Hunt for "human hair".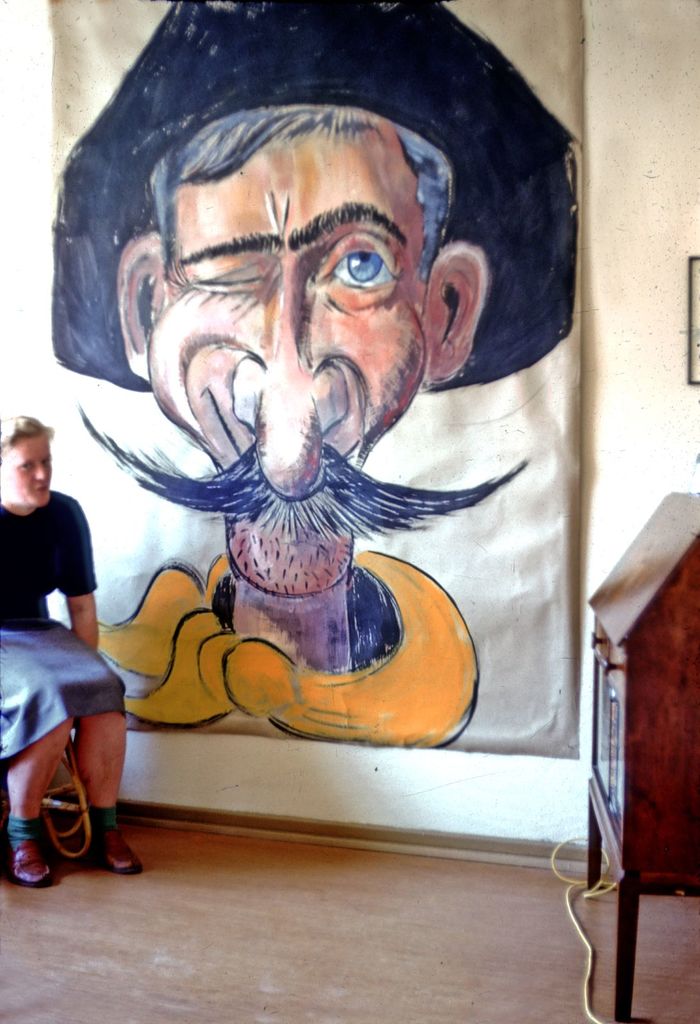
Hunted down at x1=0 y1=413 x2=54 y2=457.
